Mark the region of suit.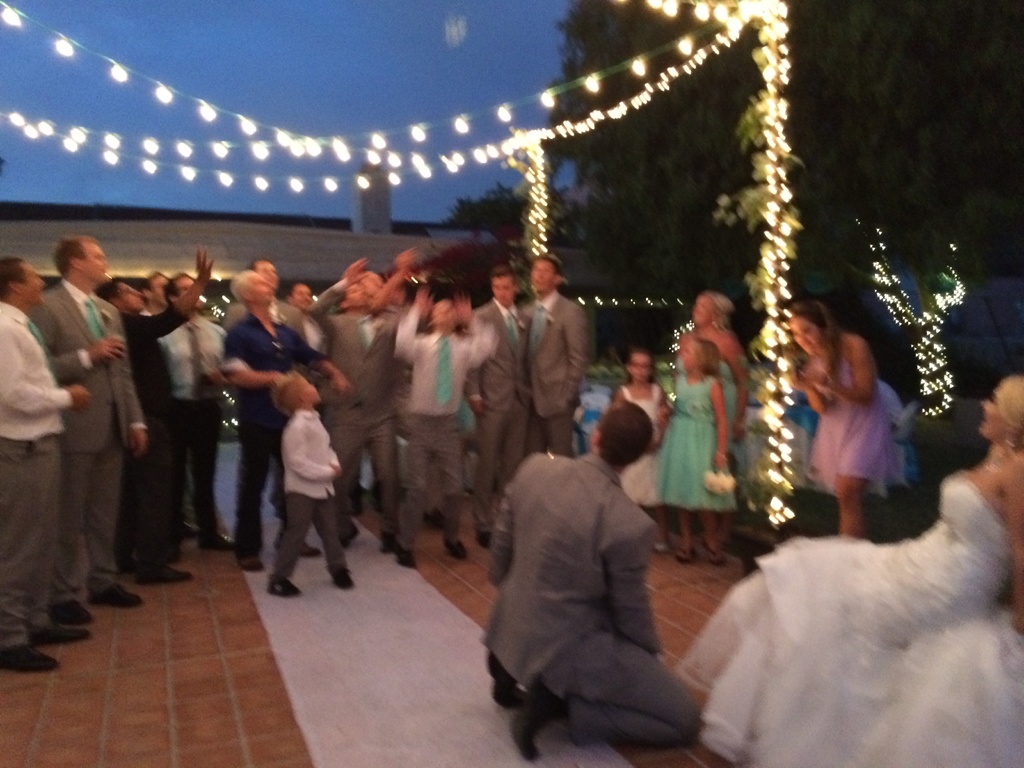
Region: box=[307, 281, 399, 529].
